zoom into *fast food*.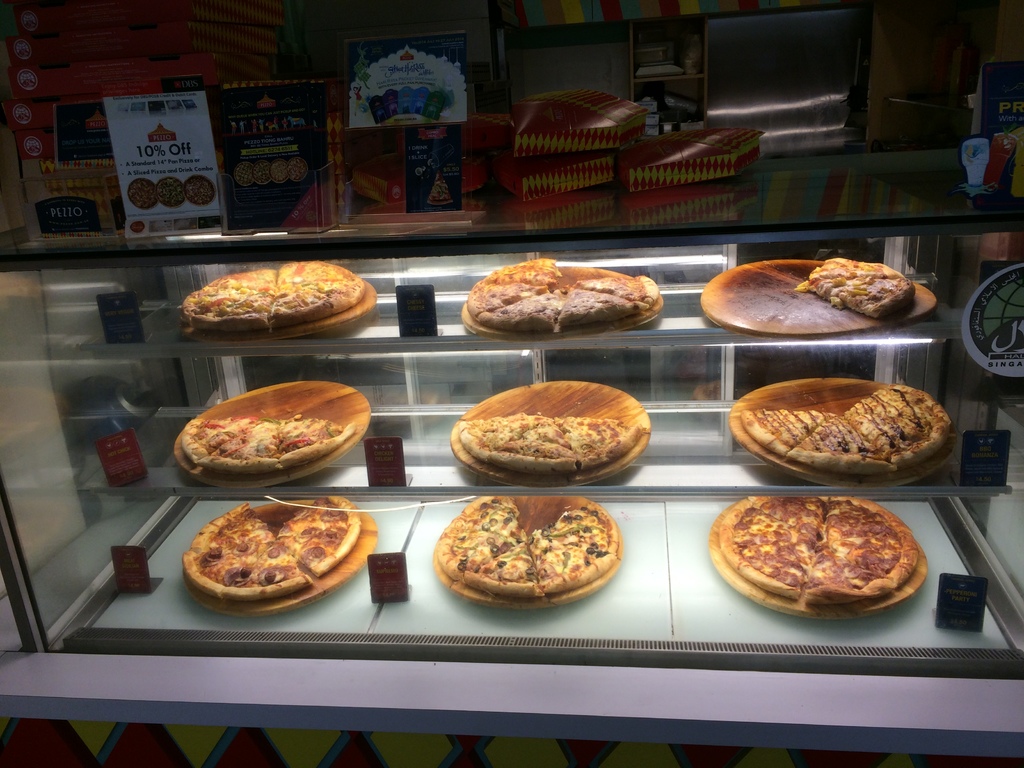
Zoom target: <bbox>458, 415, 639, 477</bbox>.
